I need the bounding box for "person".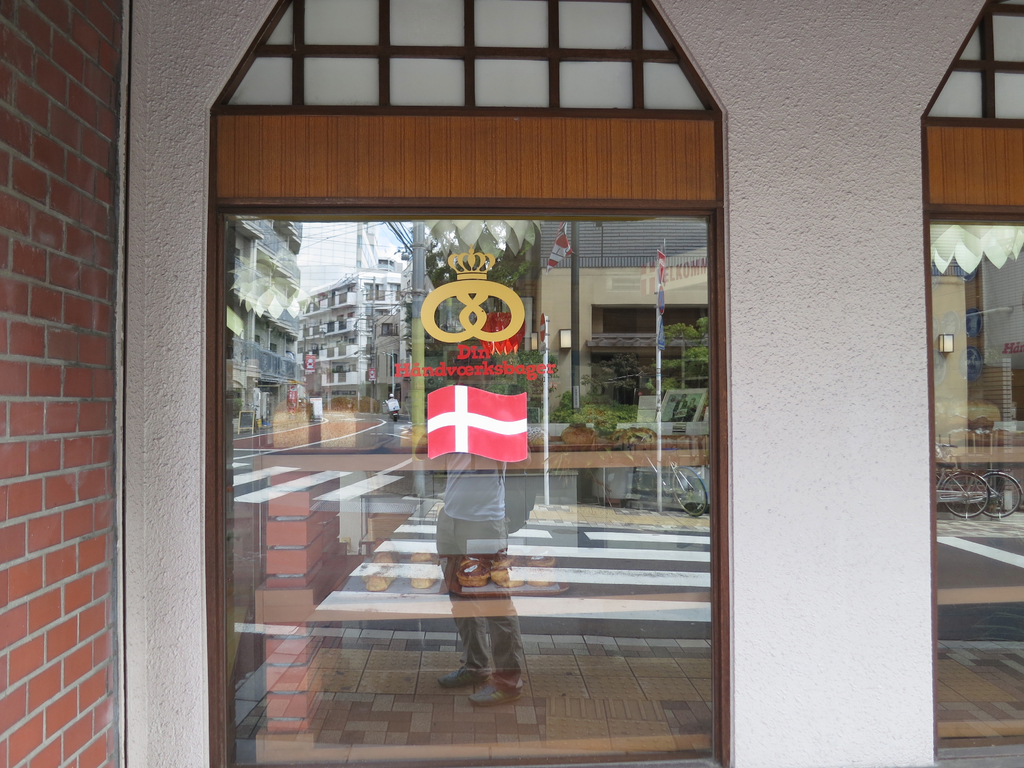
Here it is: [x1=438, y1=373, x2=530, y2=704].
